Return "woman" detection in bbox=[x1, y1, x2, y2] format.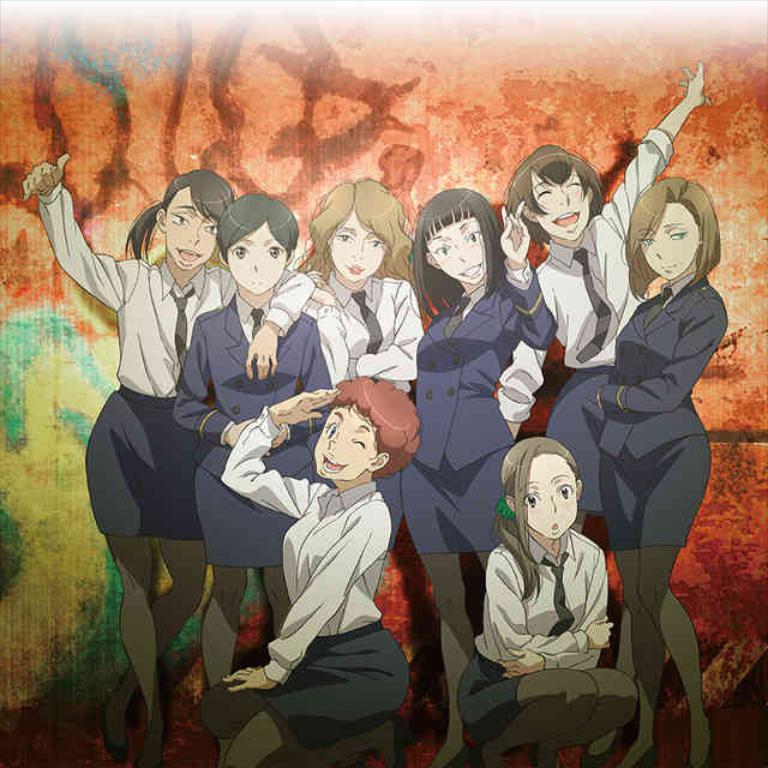
bbox=[401, 186, 559, 767].
